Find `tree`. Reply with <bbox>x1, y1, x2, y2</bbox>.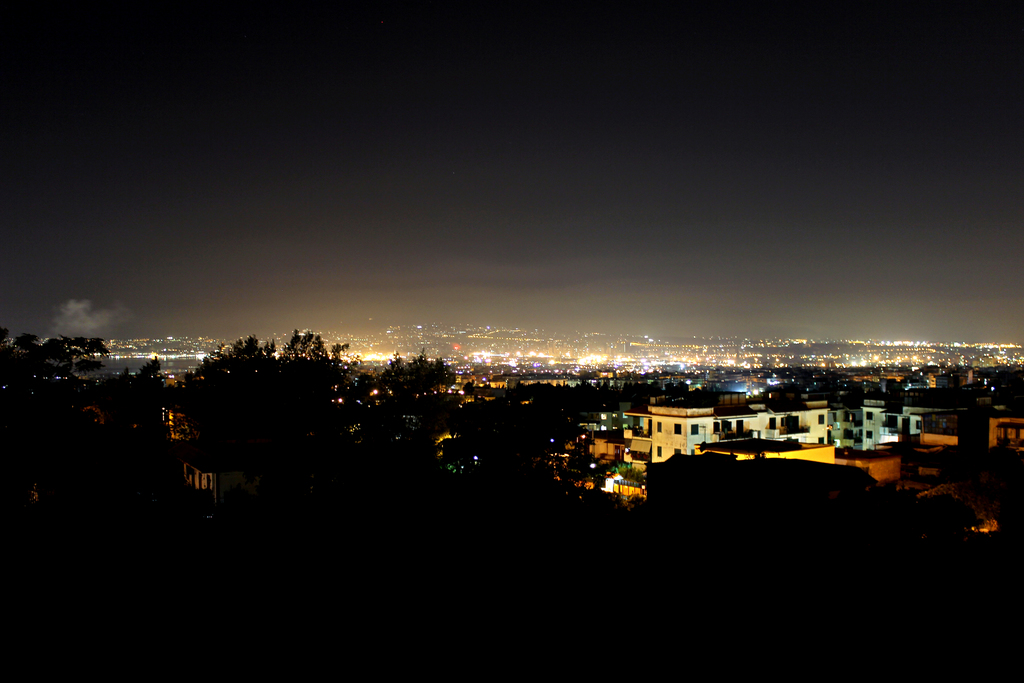
<bbox>383, 352, 456, 398</bbox>.
